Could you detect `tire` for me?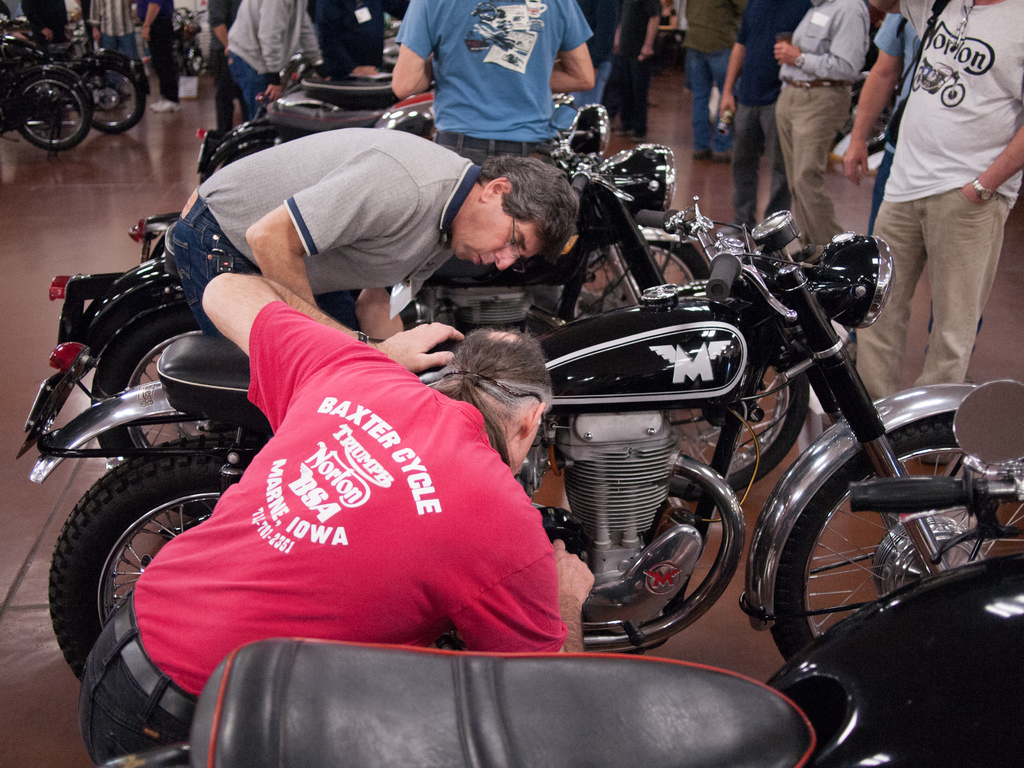
Detection result: box(82, 63, 150, 134).
